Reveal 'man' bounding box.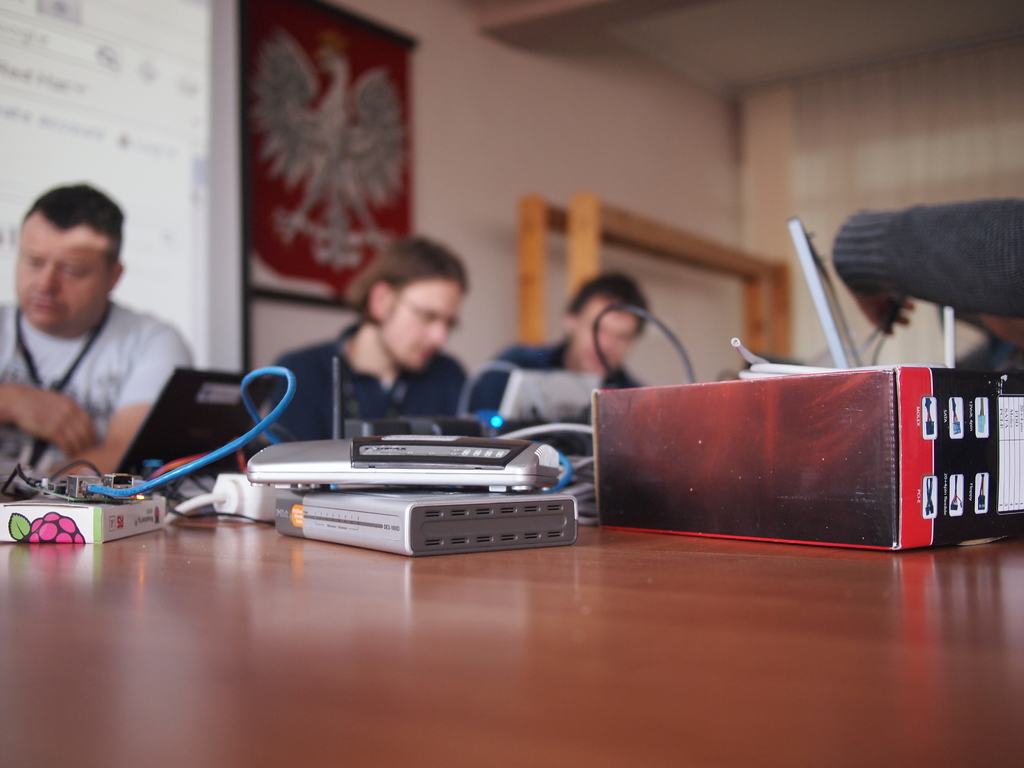
Revealed: (x1=465, y1=269, x2=652, y2=442).
